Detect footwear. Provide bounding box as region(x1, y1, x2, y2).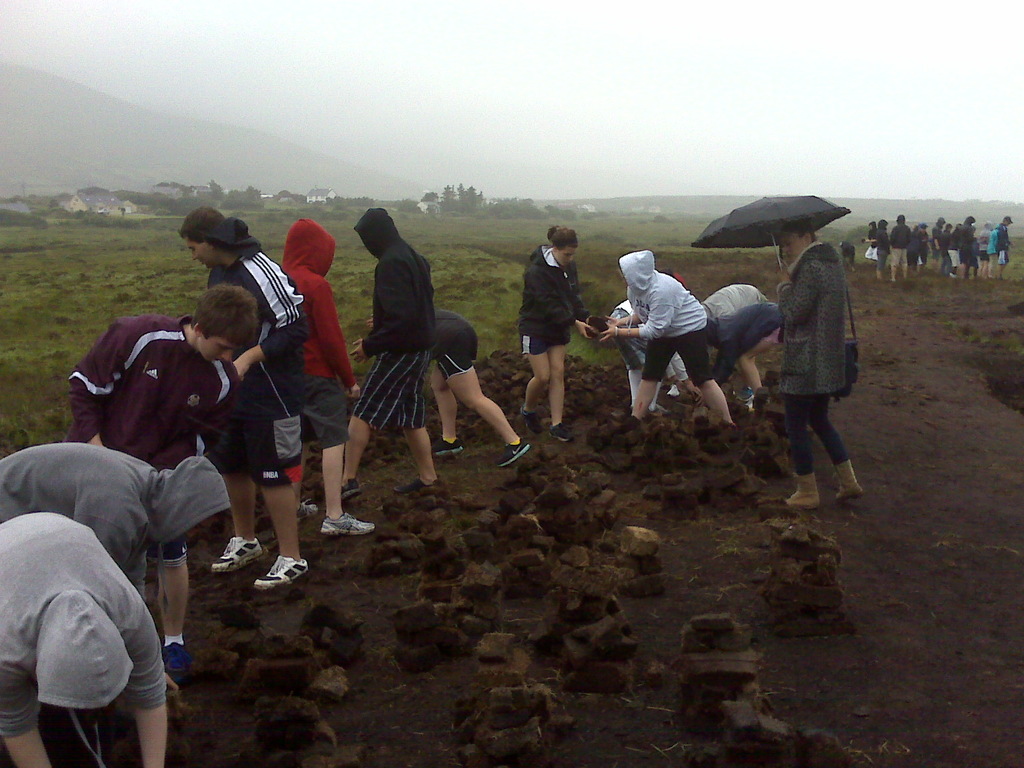
region(548, 421, 574, 441).
